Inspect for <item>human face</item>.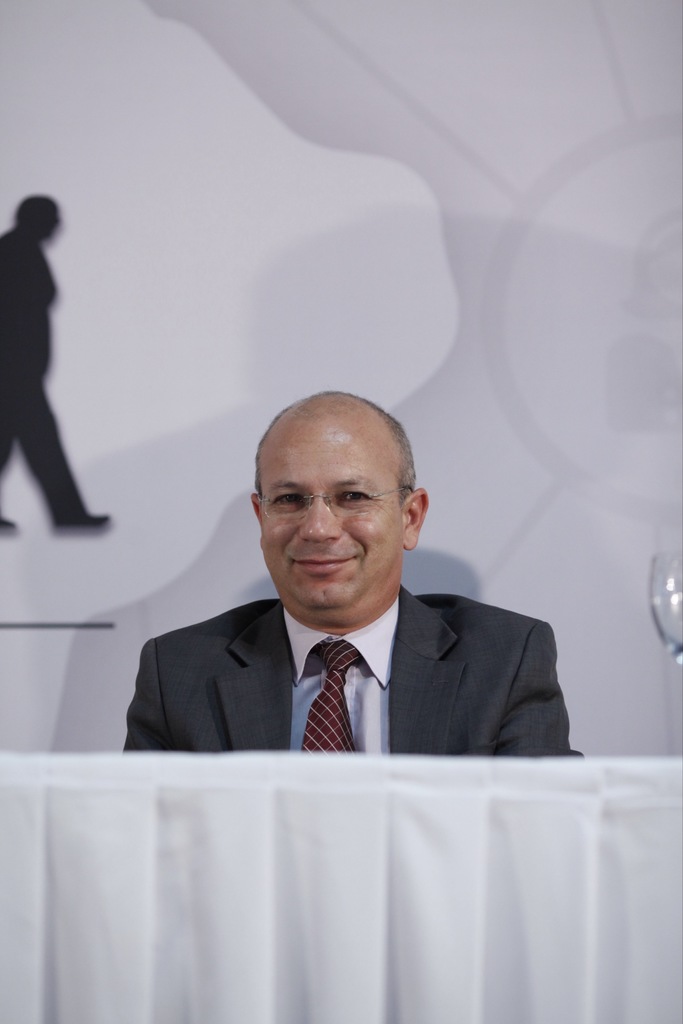
Inspection: (258, 413, 407, 607).
